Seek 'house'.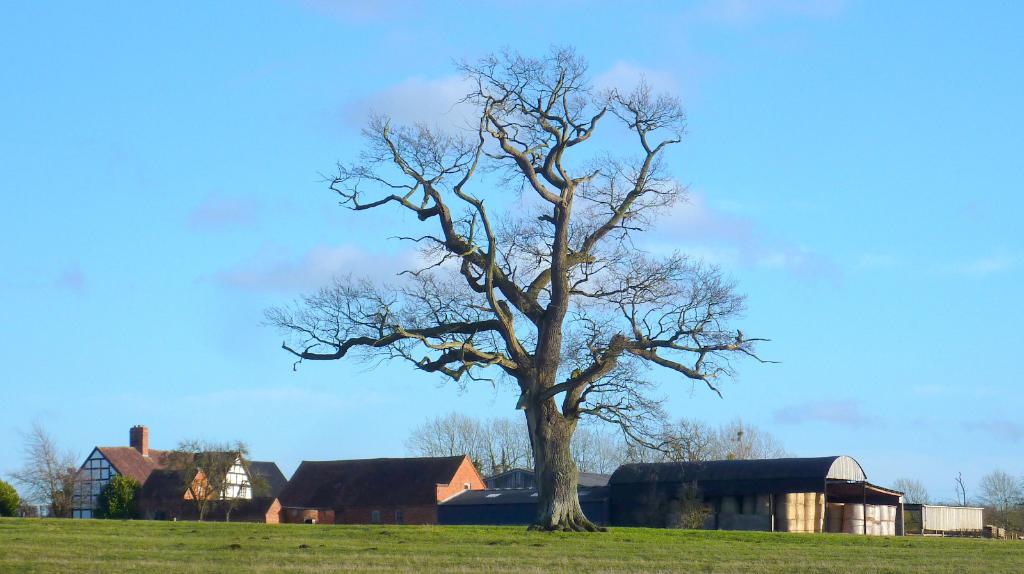
x1=66, y1=415, x2=285, y2=527.
